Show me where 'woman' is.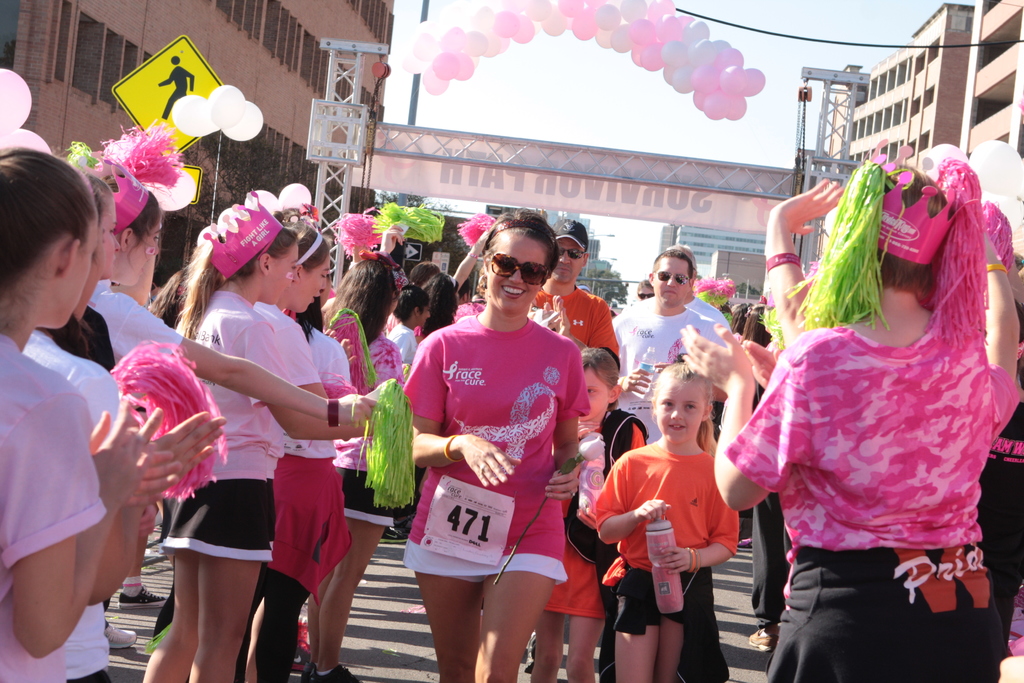
'woman' is at region(134, 190, 378, 682).
